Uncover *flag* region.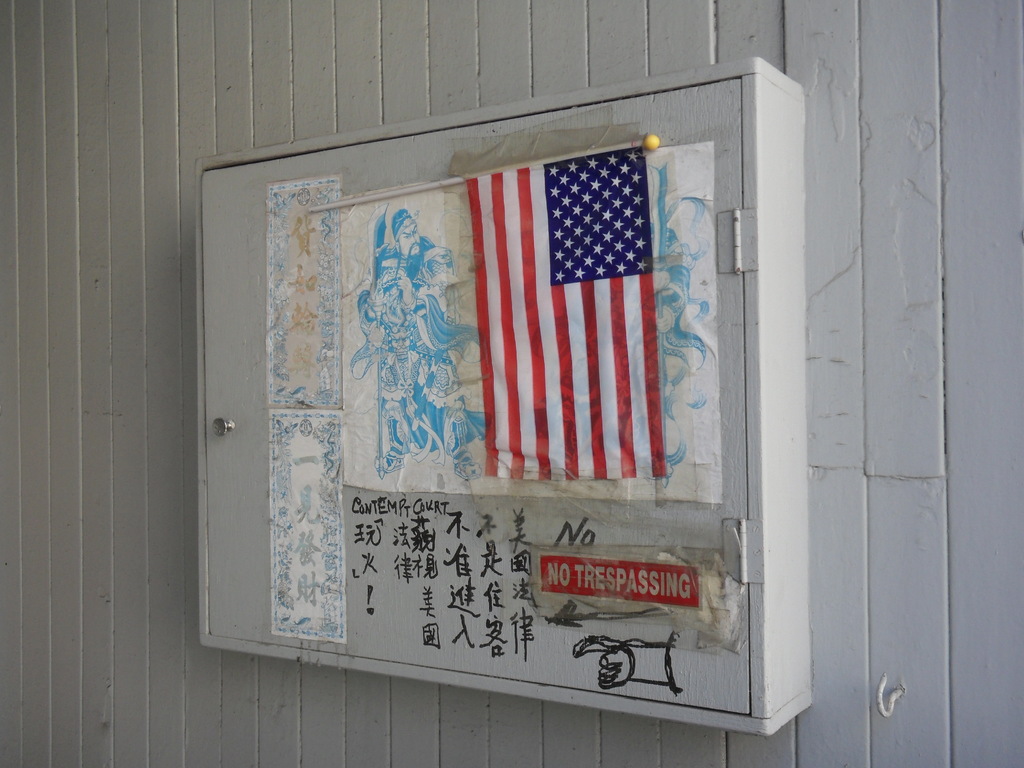
Uncovered: select_region(465, 145, 670, 479).
